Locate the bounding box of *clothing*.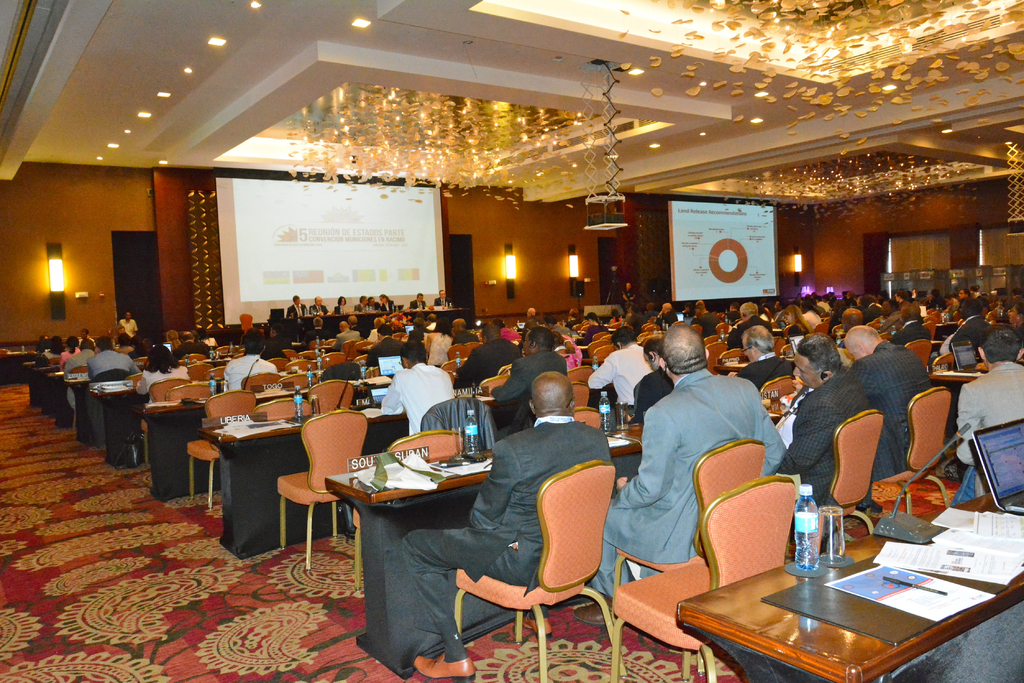
Bounding box: region(938, 312, 993, 352).
